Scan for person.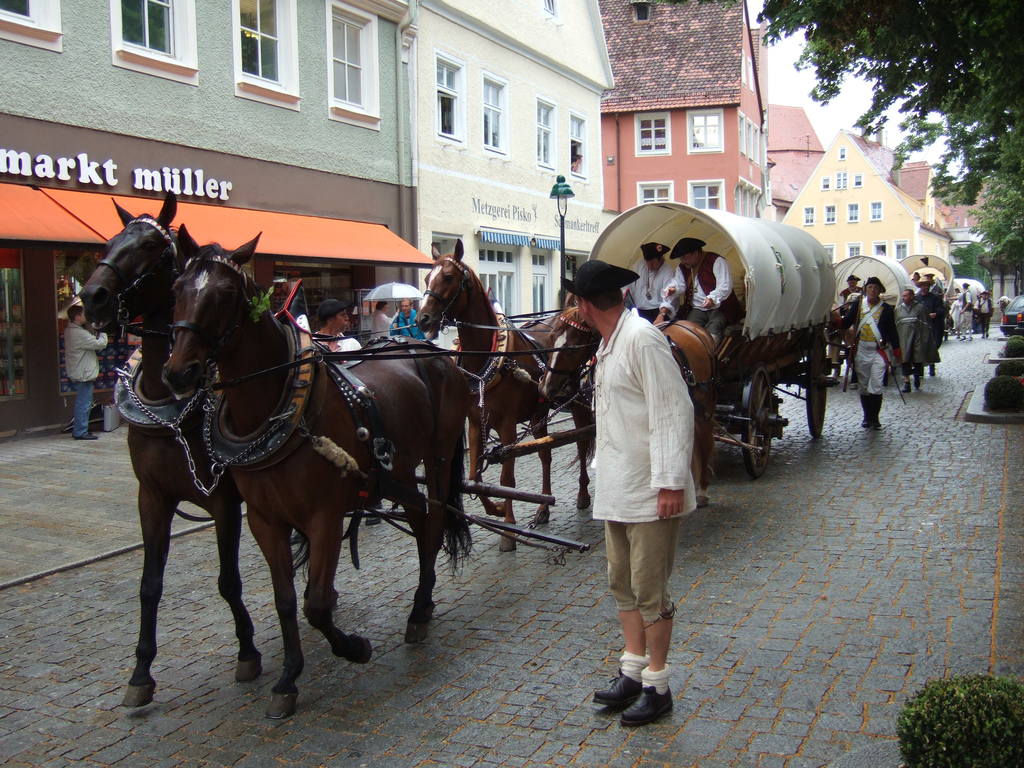
Scan result: [left=304, top=300, right=358, bottom=356].
